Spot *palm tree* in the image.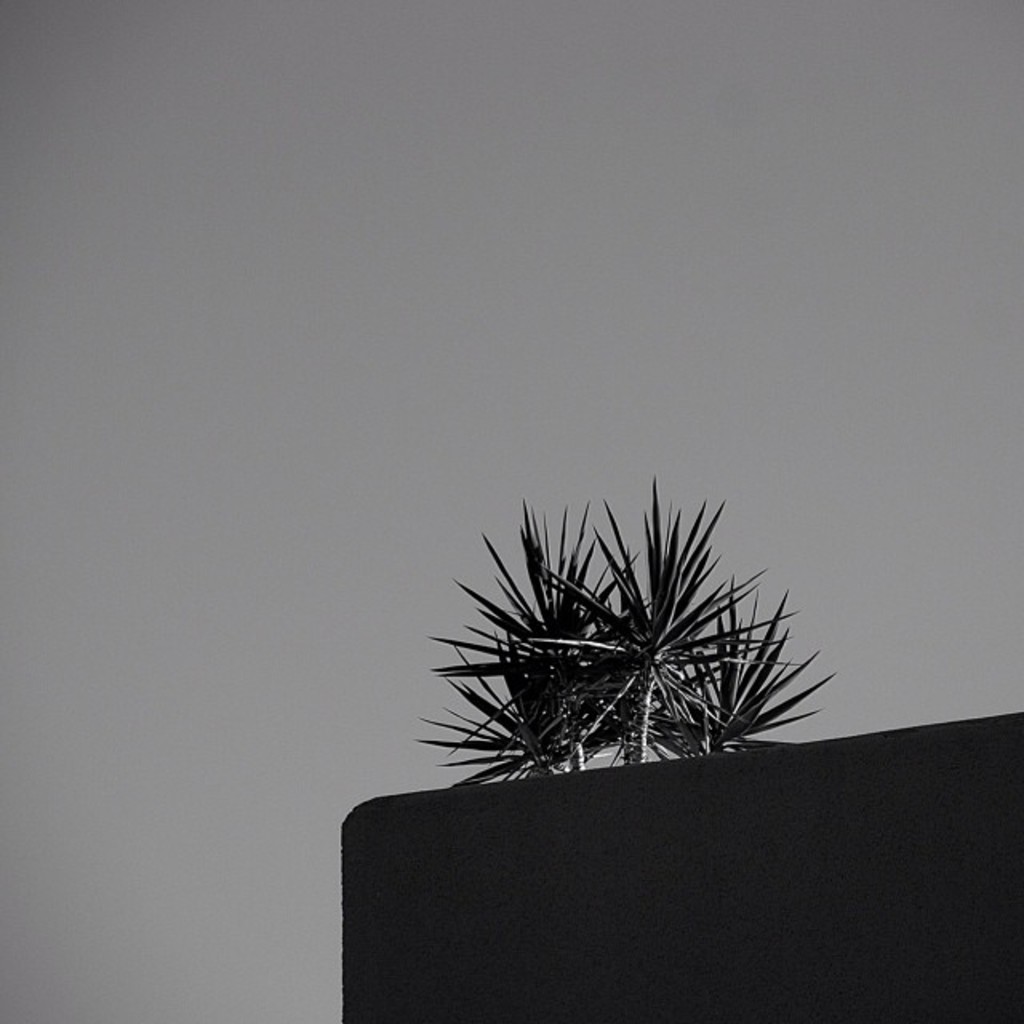
*palm tree* found at x1=443 y1=507 x2=798 y2=792.
